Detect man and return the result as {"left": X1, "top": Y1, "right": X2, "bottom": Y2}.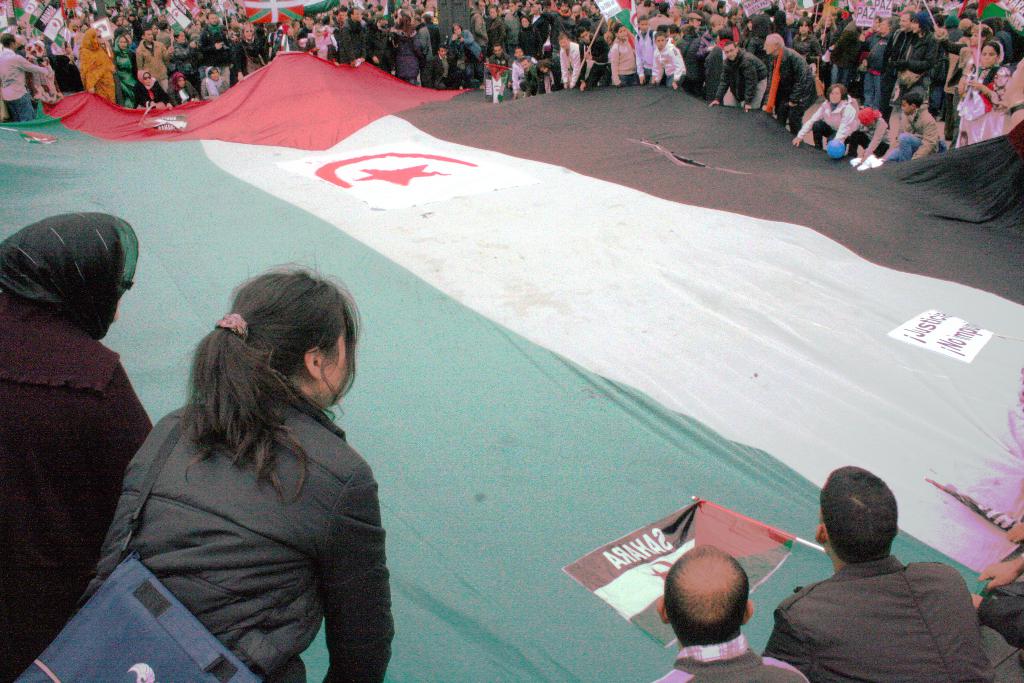
{"left": 641, "top": 554, "right": 810, "bottom": 680}.
